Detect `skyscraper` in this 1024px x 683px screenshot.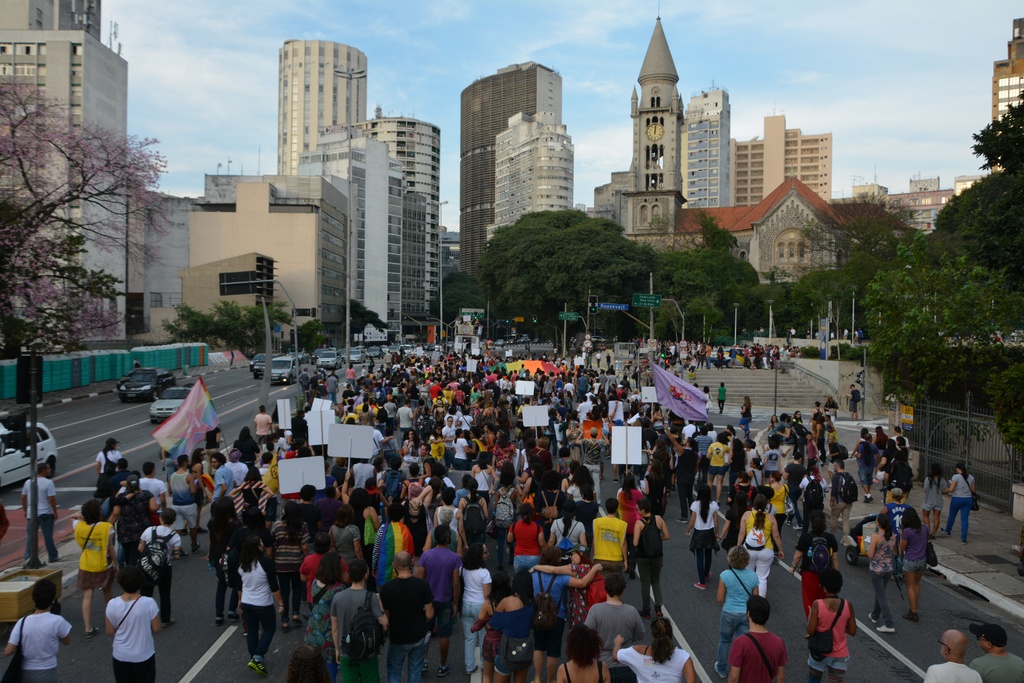
Detection: left=0, top=0, right=132, bottom=357.
